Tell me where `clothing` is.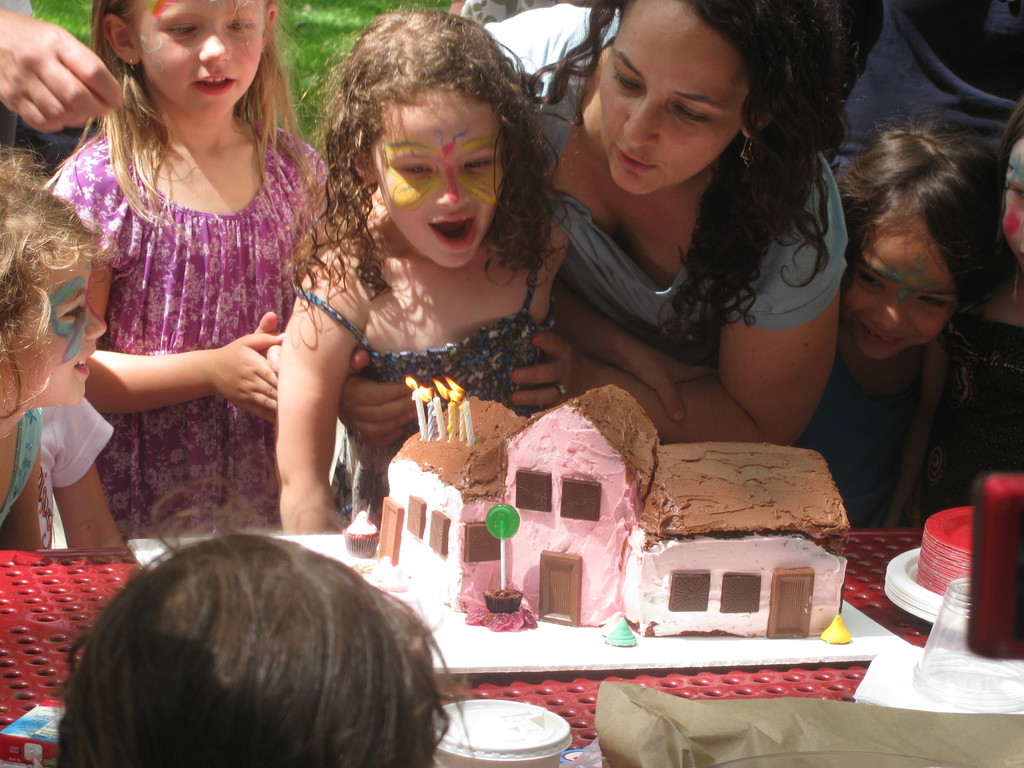
`clothing` is at [left=40, top=115, right=338, bottom=556].
